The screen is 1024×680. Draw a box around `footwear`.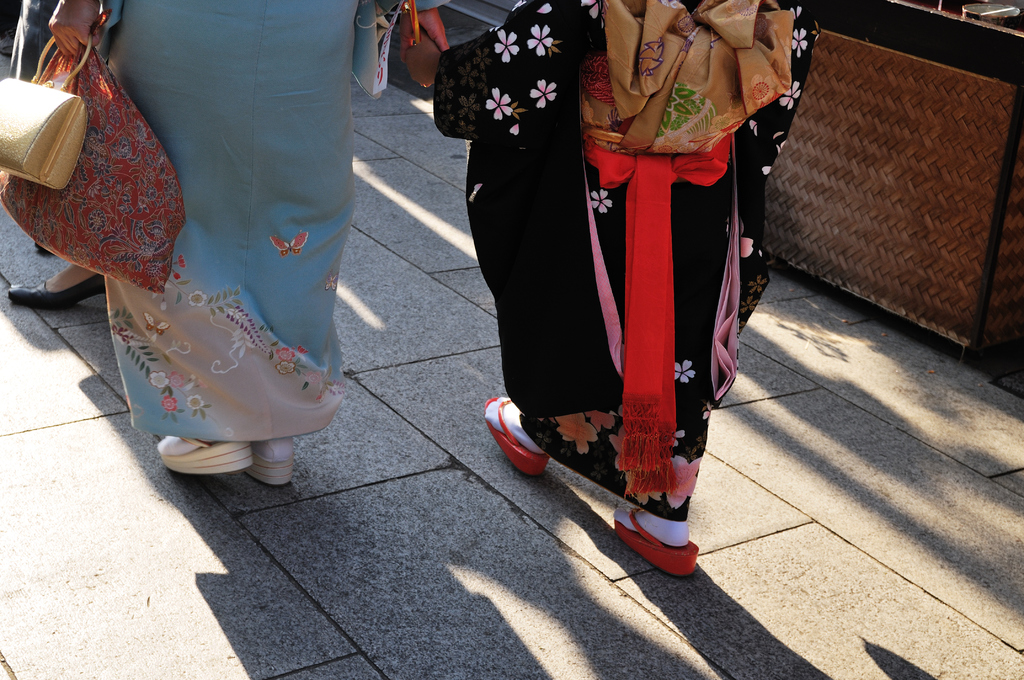
614:508:703:572.
